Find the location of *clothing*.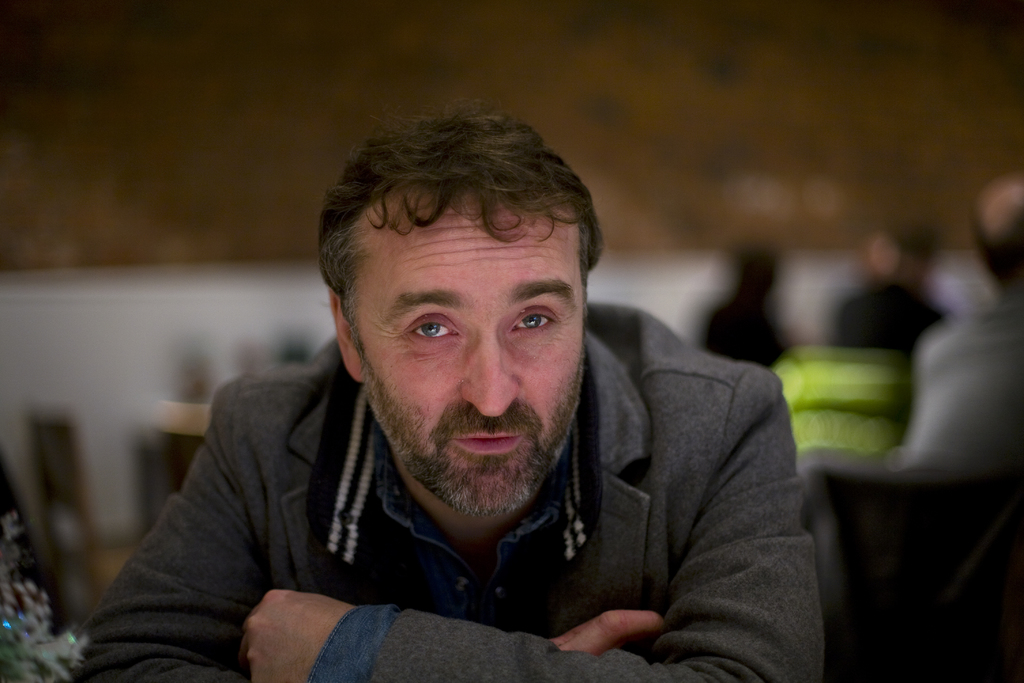
Location: <bbox>65, 293, 826, 682</bbox>.
